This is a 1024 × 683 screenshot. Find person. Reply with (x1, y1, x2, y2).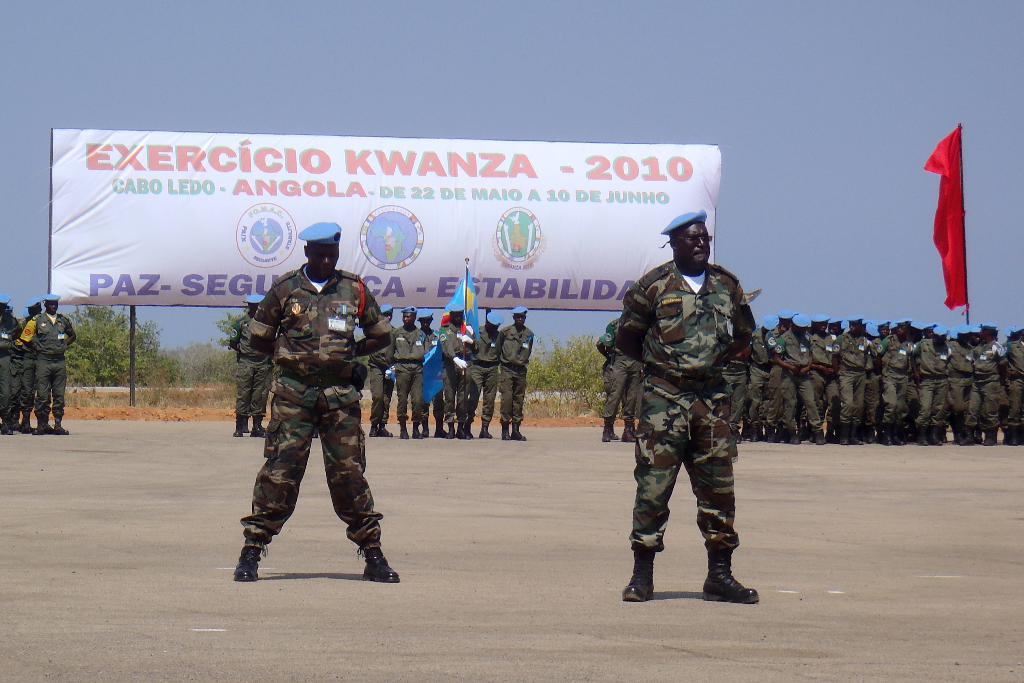
(35, 299, 77, 438).
